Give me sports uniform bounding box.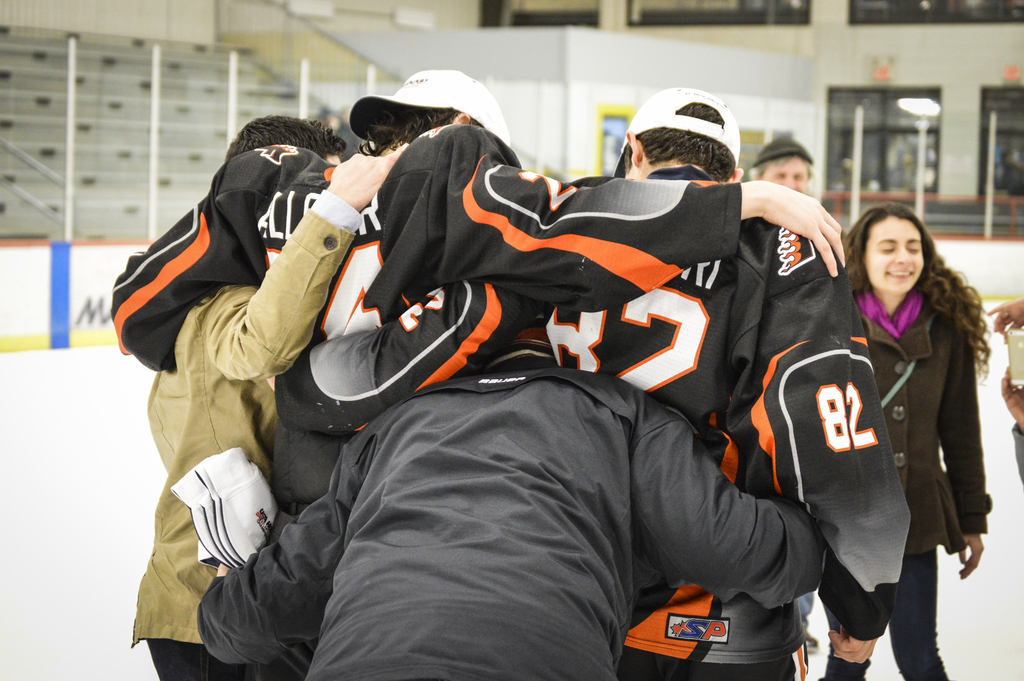
region(103, 127, 754, 522).
